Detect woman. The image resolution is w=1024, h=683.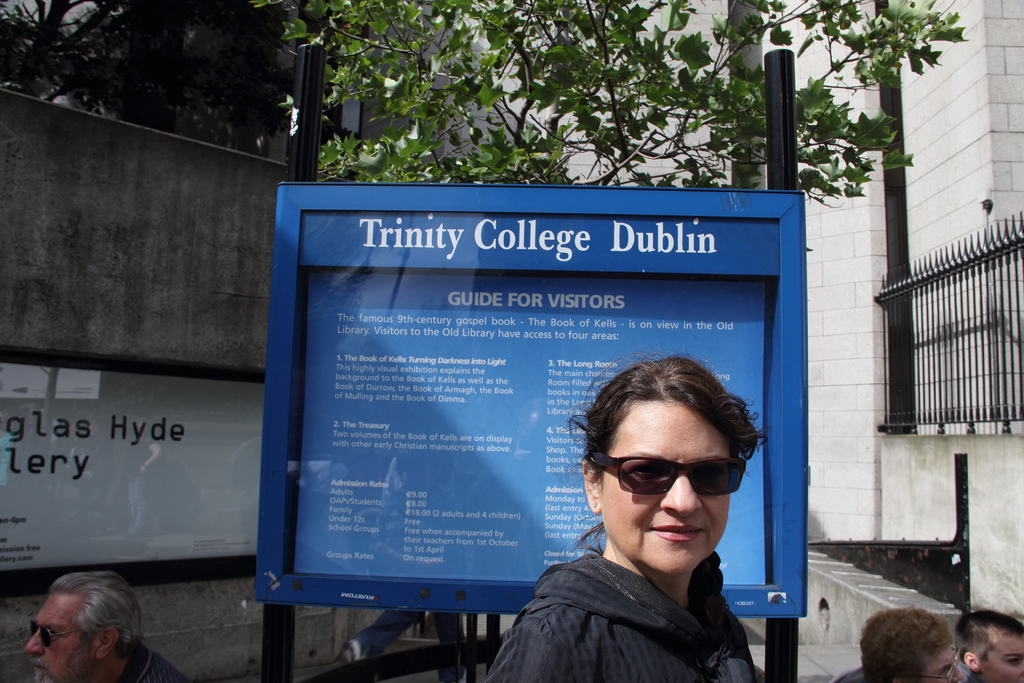
[0, 572, 145, 682].
